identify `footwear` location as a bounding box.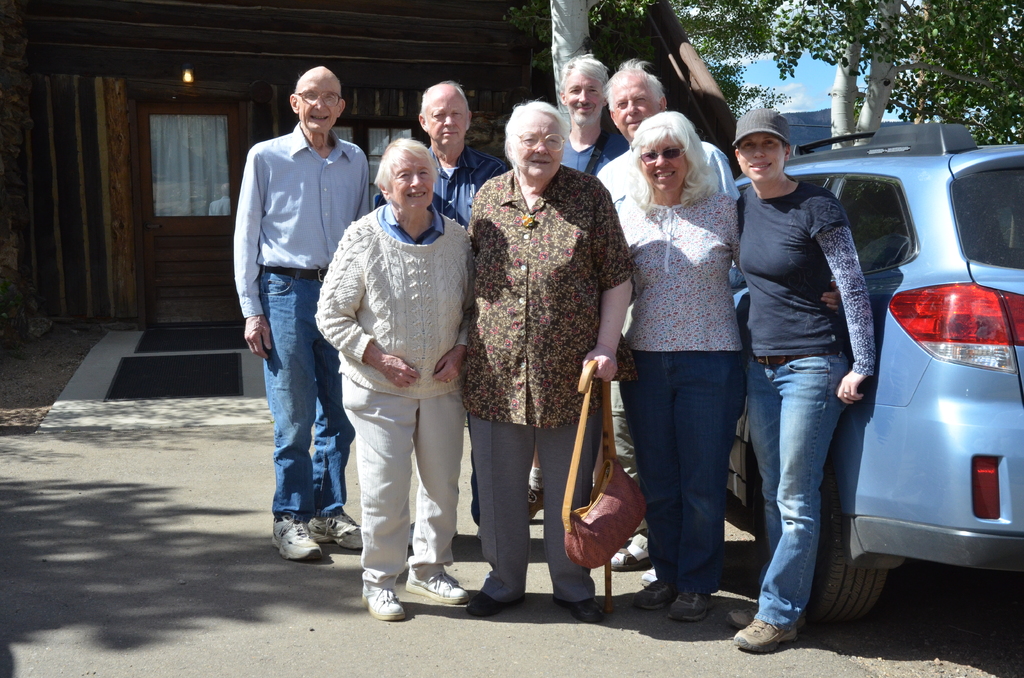
BBox(308, 514, 366, 554).
